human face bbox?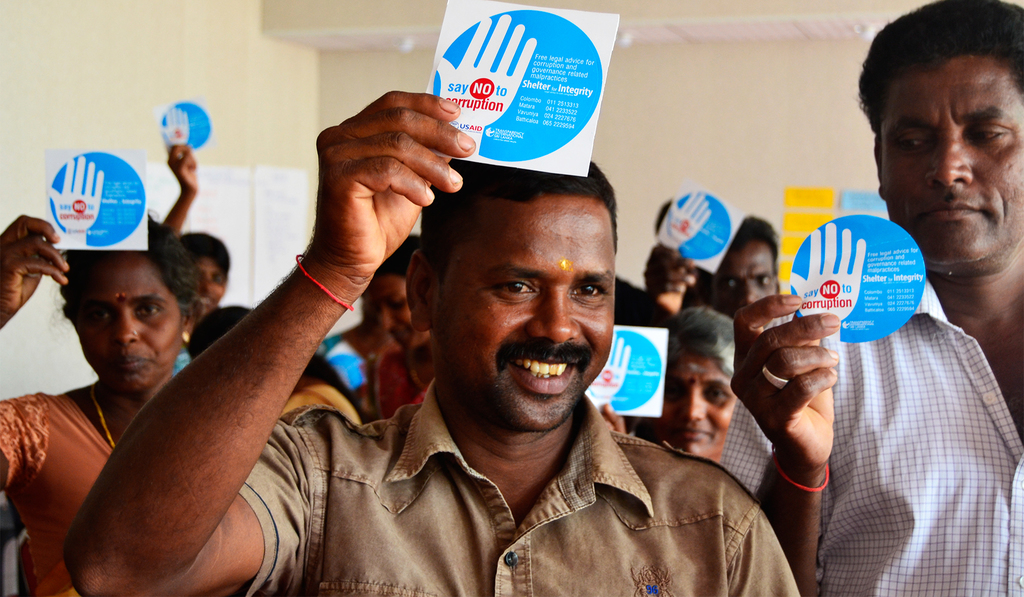
(left=712, top=242, right=775, bottom=323)
